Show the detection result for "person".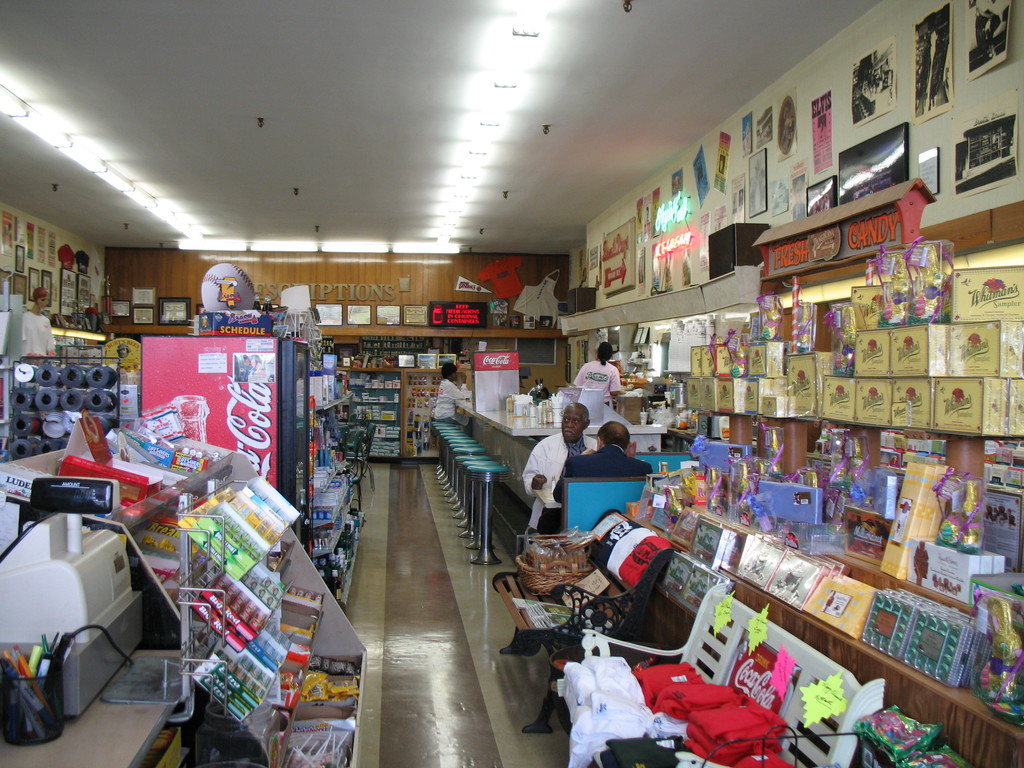
(517,403,594,535).
